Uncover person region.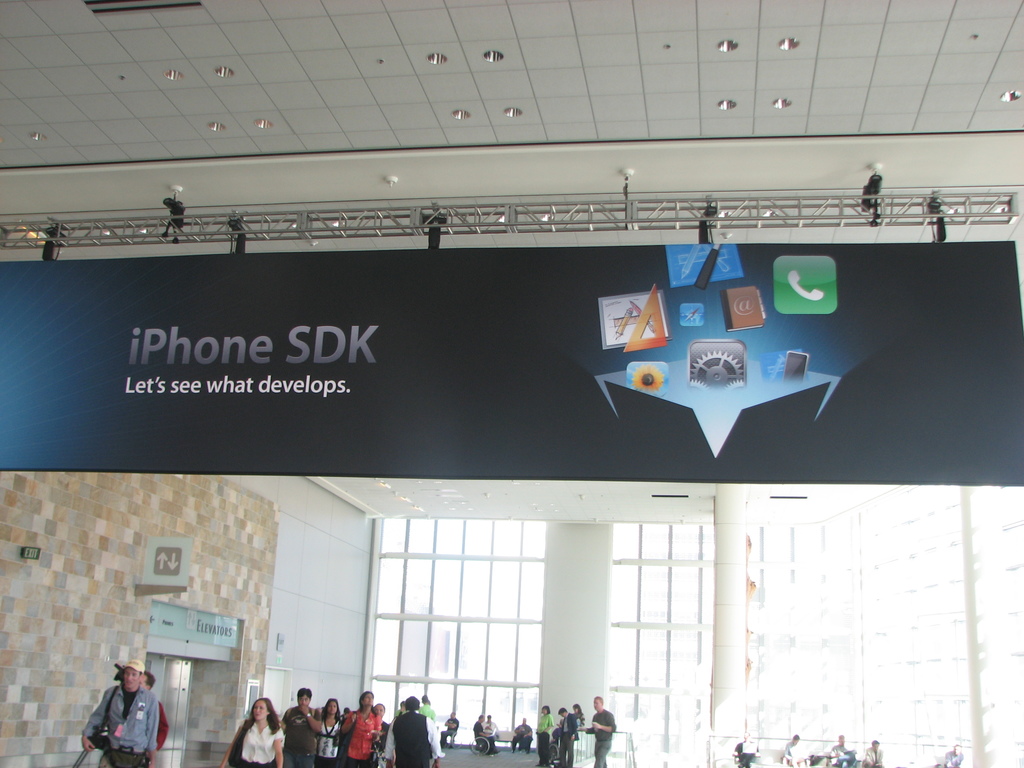
Uncovered: left=734, top=733, right=759, bottom=767.
